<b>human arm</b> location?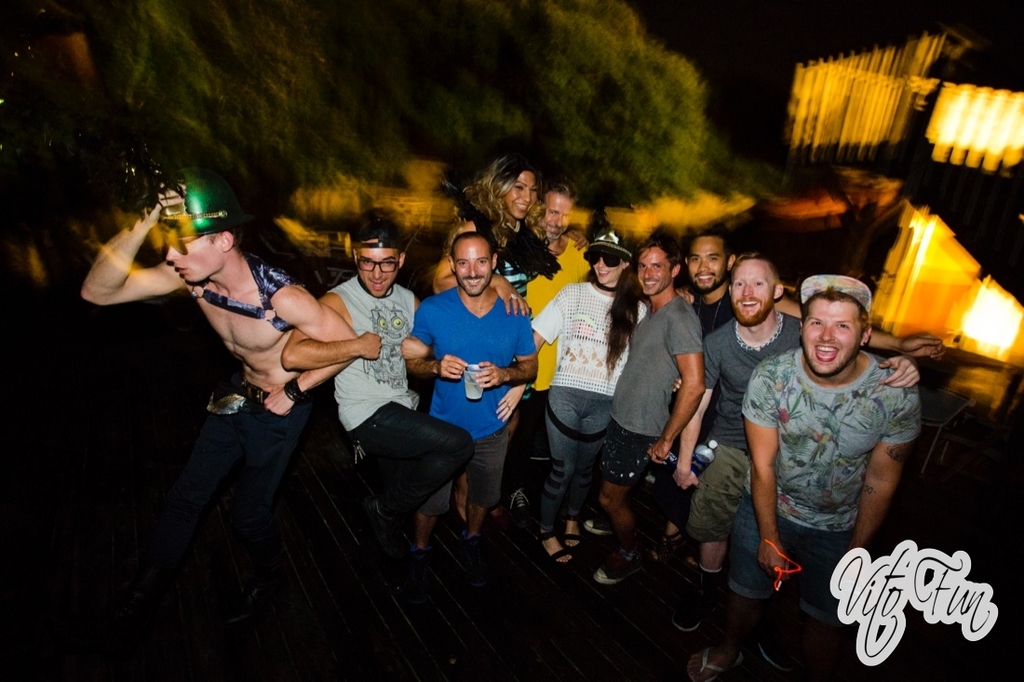
bbox=[746, 362, 790, 595]
